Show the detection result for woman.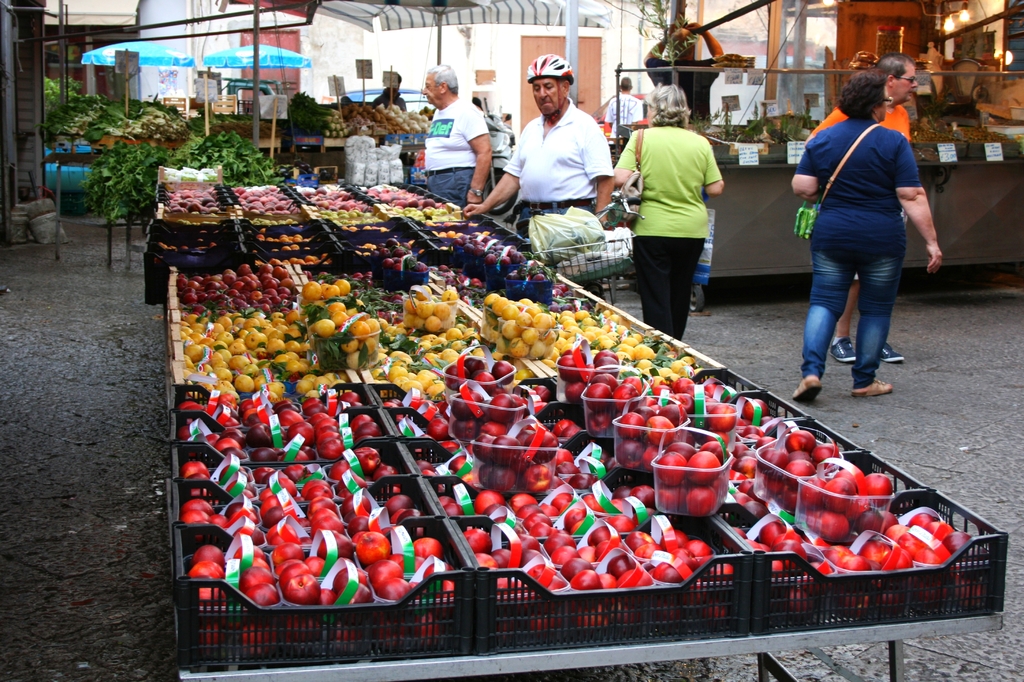
pyautogui.locateOnScreen(796, 56, 934, 409).
